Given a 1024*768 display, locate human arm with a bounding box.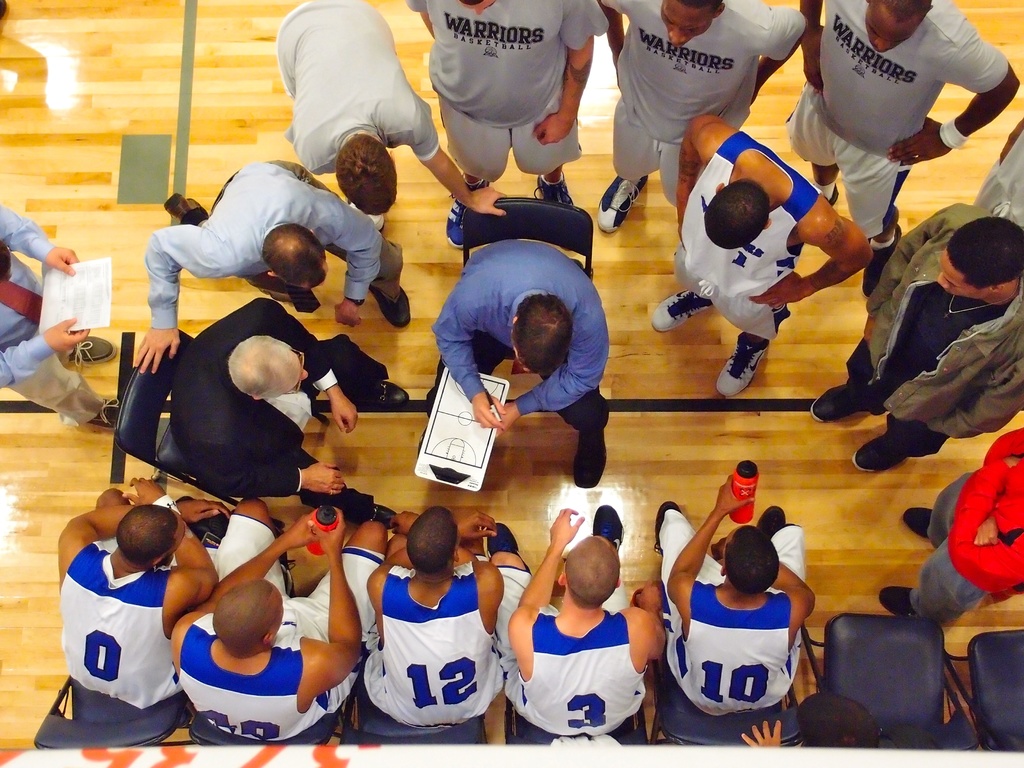
Located: x1=497, y1=304, x2=607, y2=436.
